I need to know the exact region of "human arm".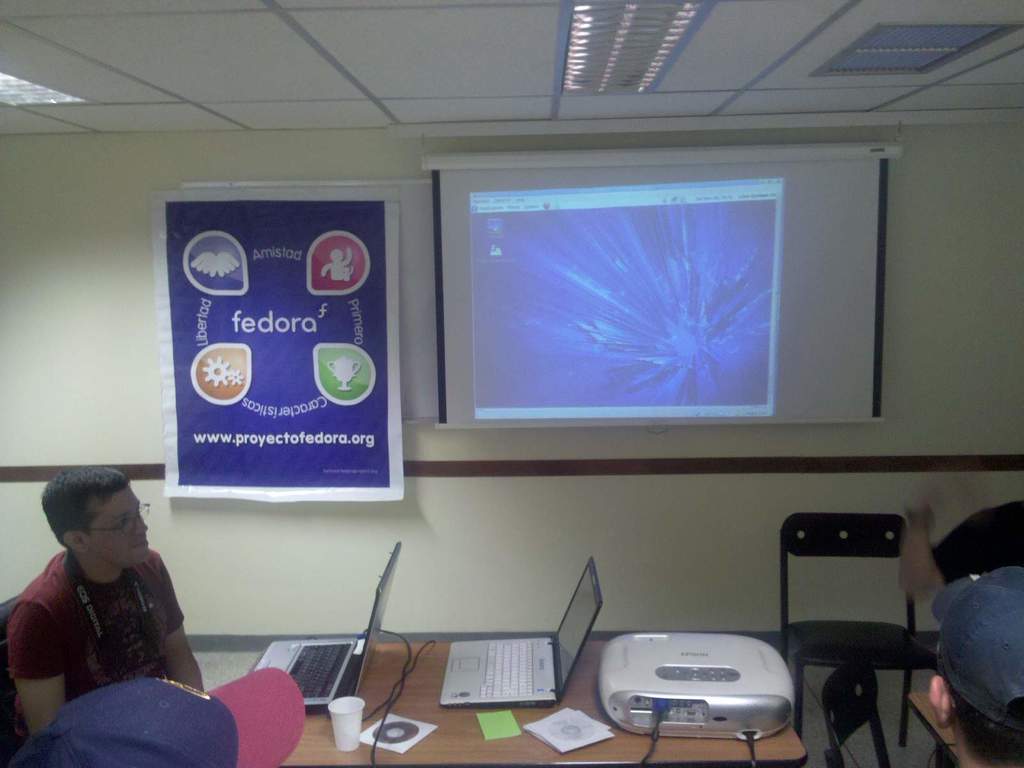
Region: 3 603 74 743.
